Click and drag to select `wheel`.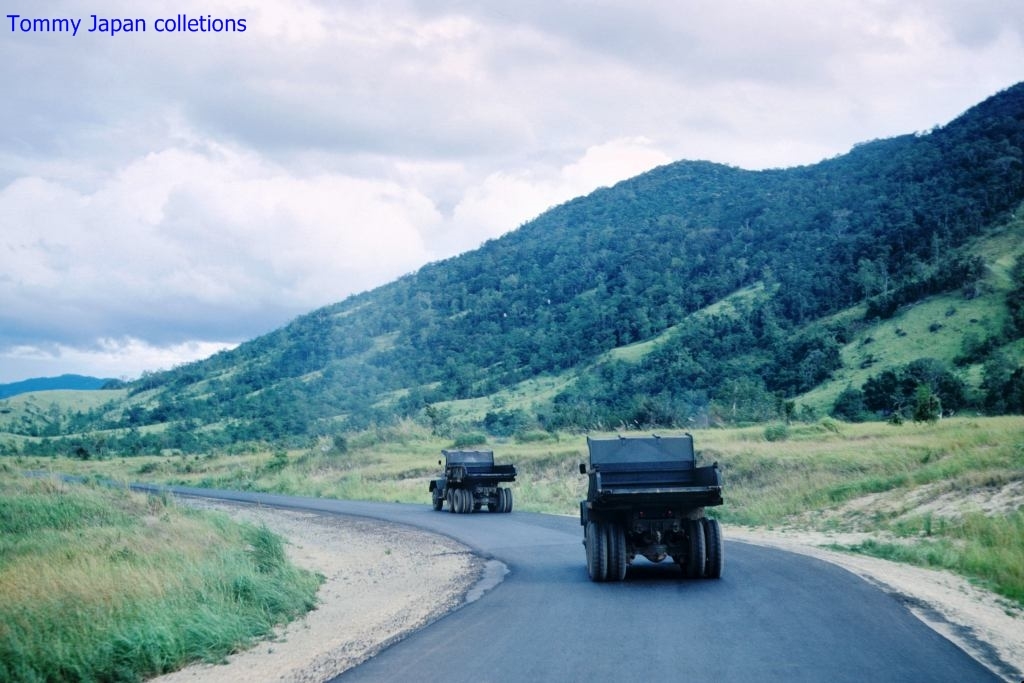
Selection: (705, 519, 719, 578).
